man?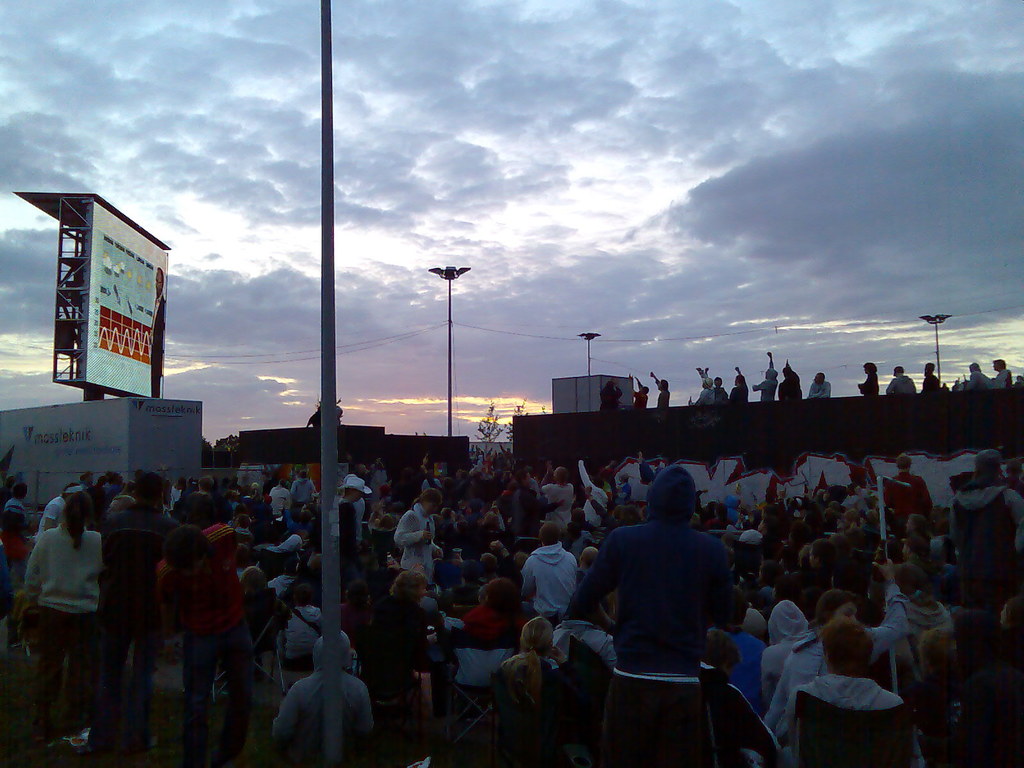
left=518, top=521, right=582, bottom=616
